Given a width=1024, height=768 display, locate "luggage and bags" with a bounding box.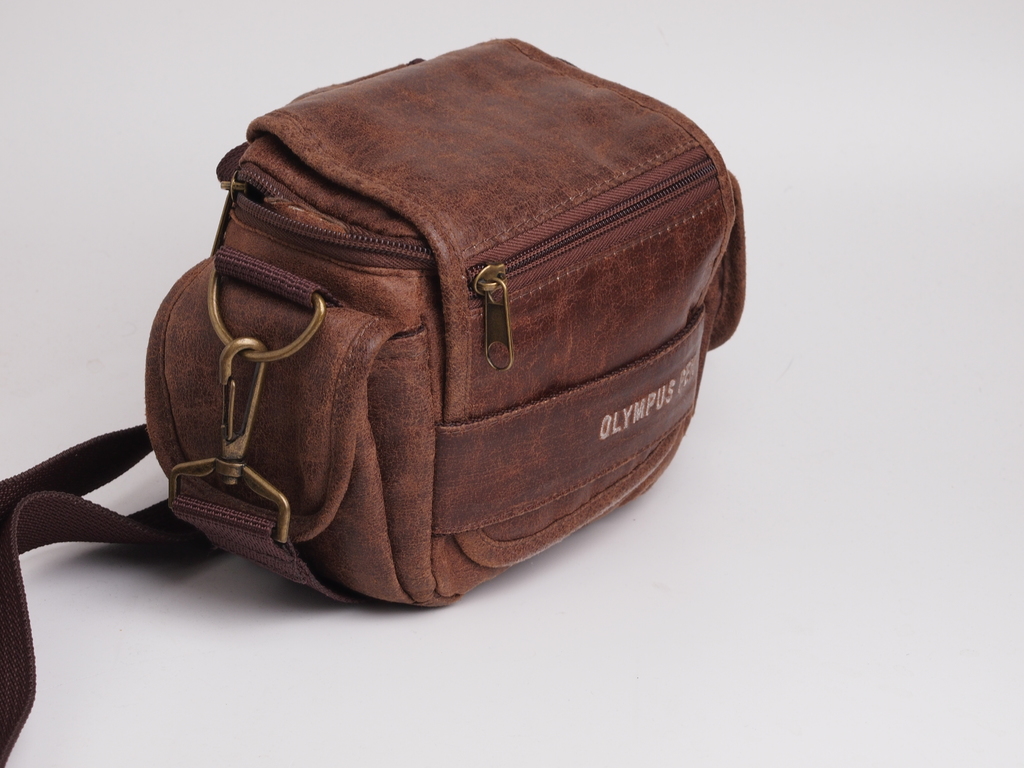
Located: select_region(113, 34, 728, 621).
